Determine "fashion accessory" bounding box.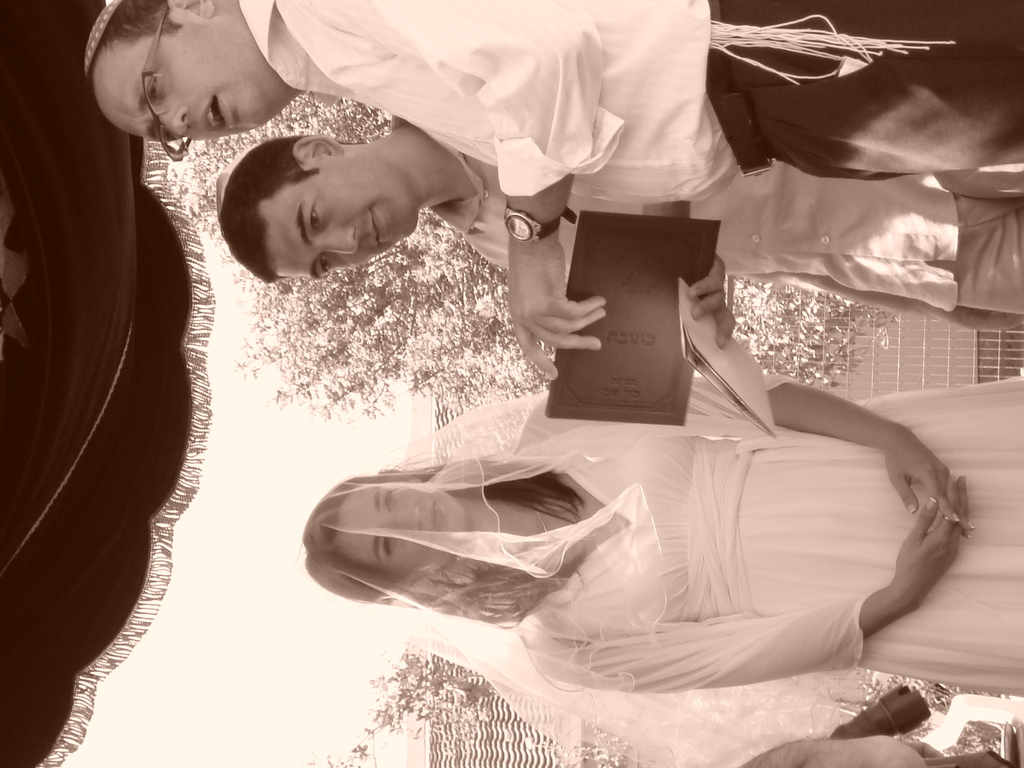
Determined: x1=296 y1=405 x2=671 y2=711.
